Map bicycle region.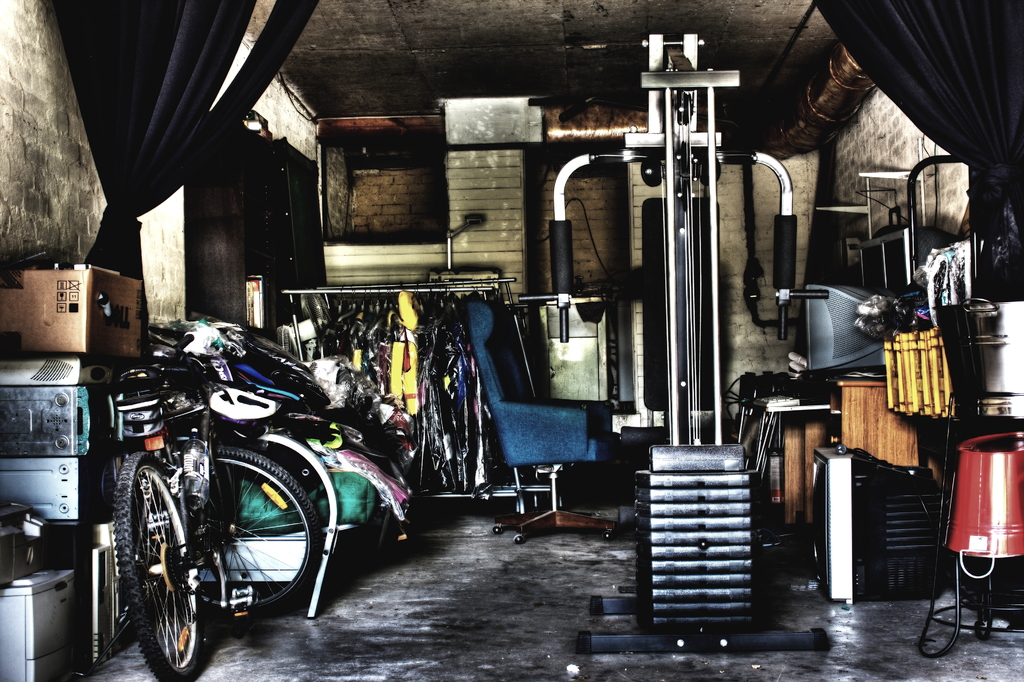
Mapped to BBox(104, 389, 315, 669).
